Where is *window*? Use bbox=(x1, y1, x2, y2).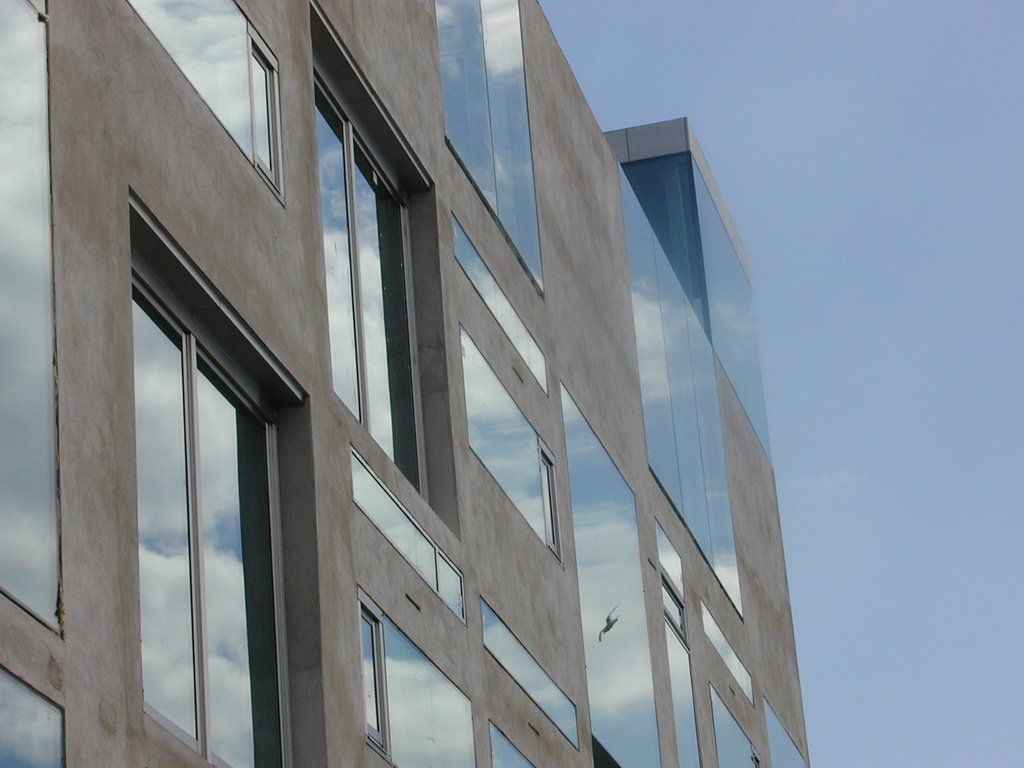
bbox=(310, 45, 429, 511).
